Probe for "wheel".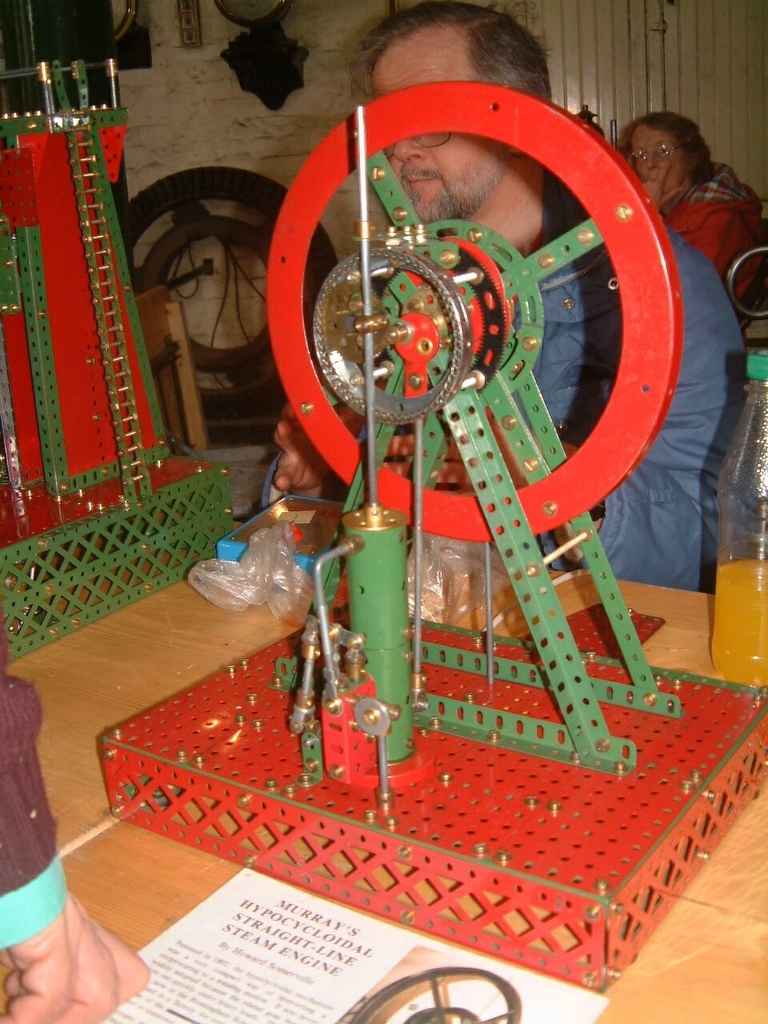
Probe result: box(356, 961, 521, 1023).
